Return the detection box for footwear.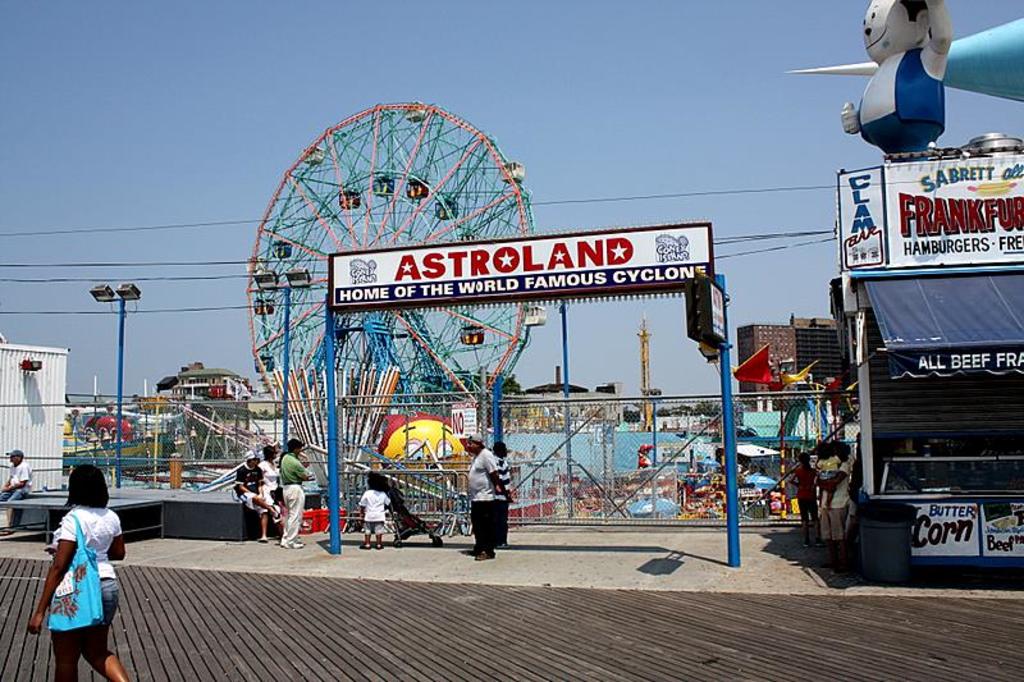
detection(494, 544, 508, 551).
